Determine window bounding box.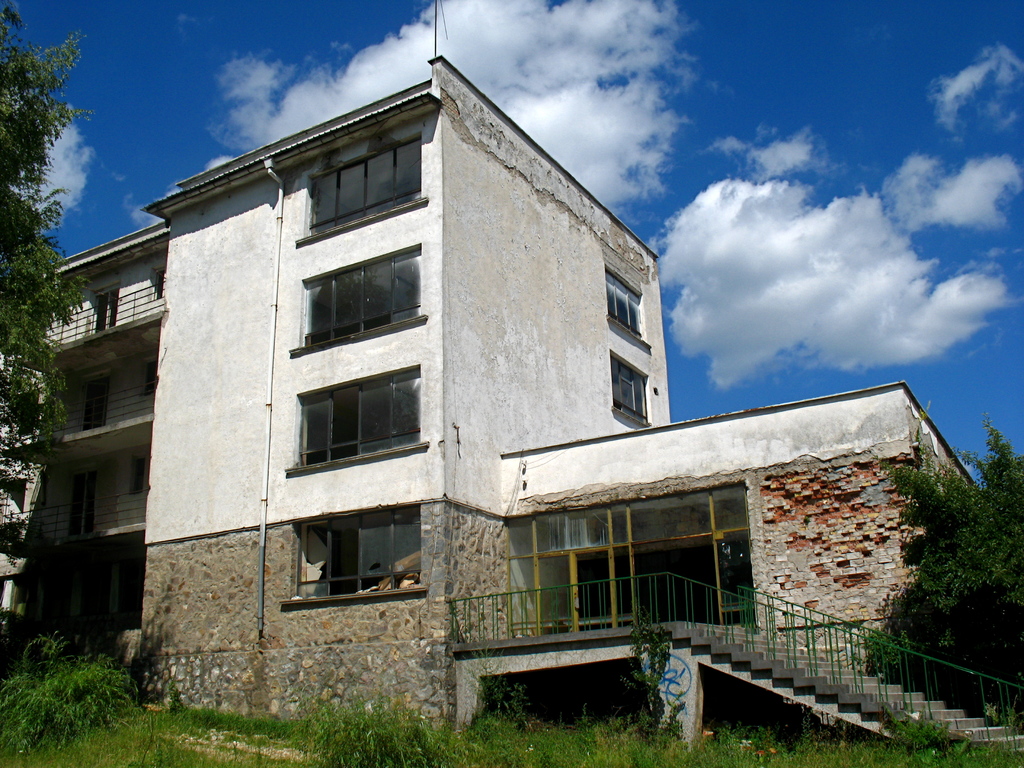
Determined: region(150, 266, 169, 296).
